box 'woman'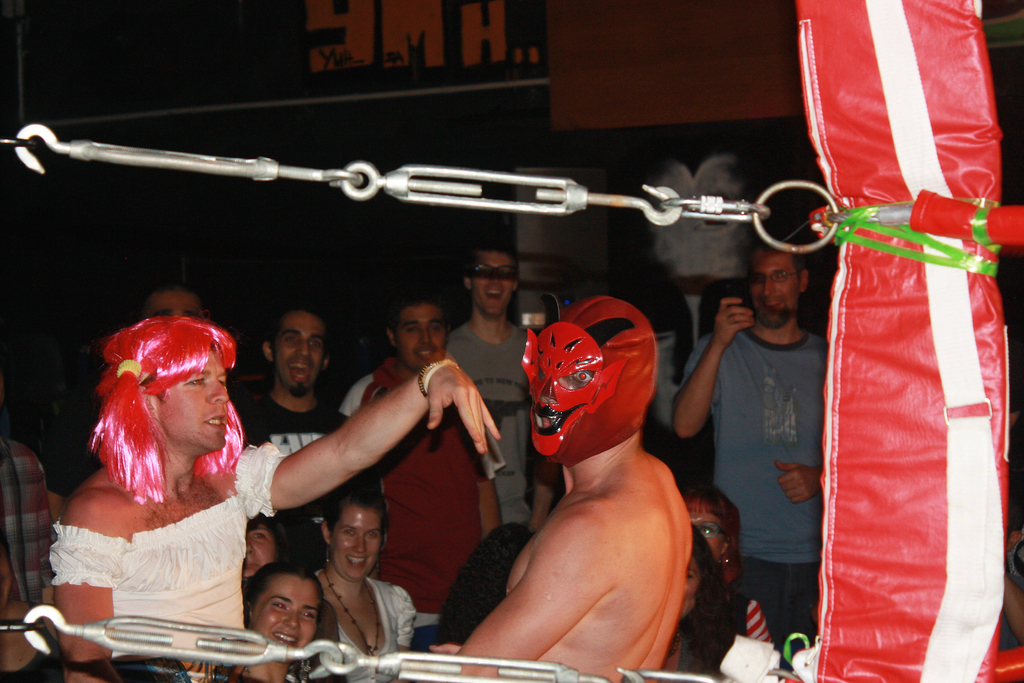
box=[230, 562, 320, 682]
